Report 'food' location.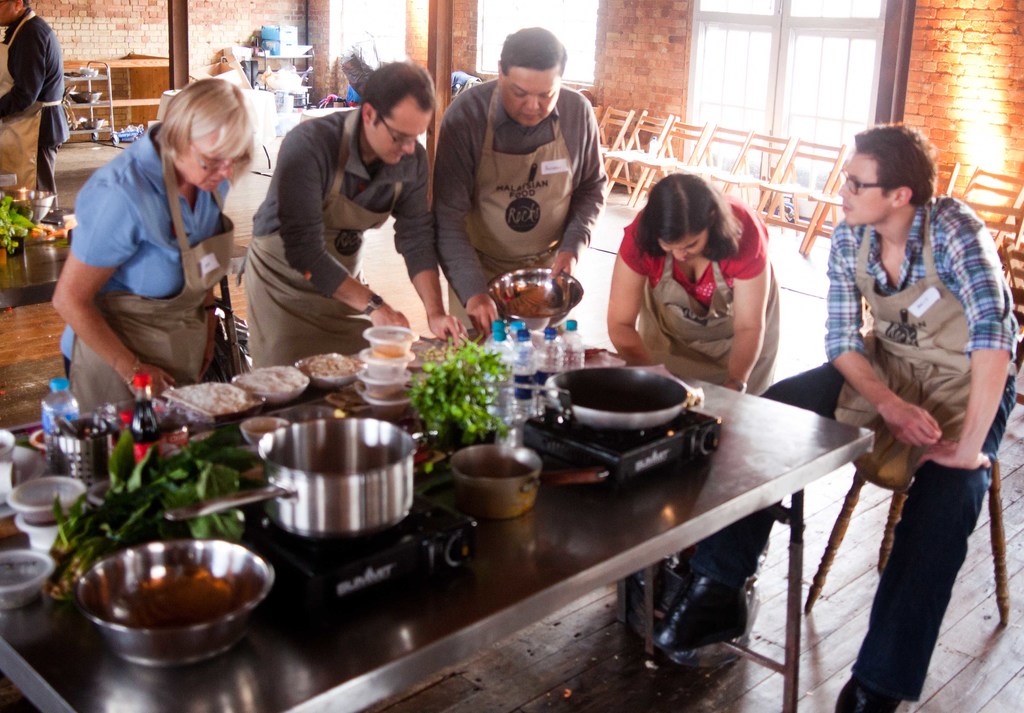
Report: x1=0, y1=195, x2=40, y2=262.
